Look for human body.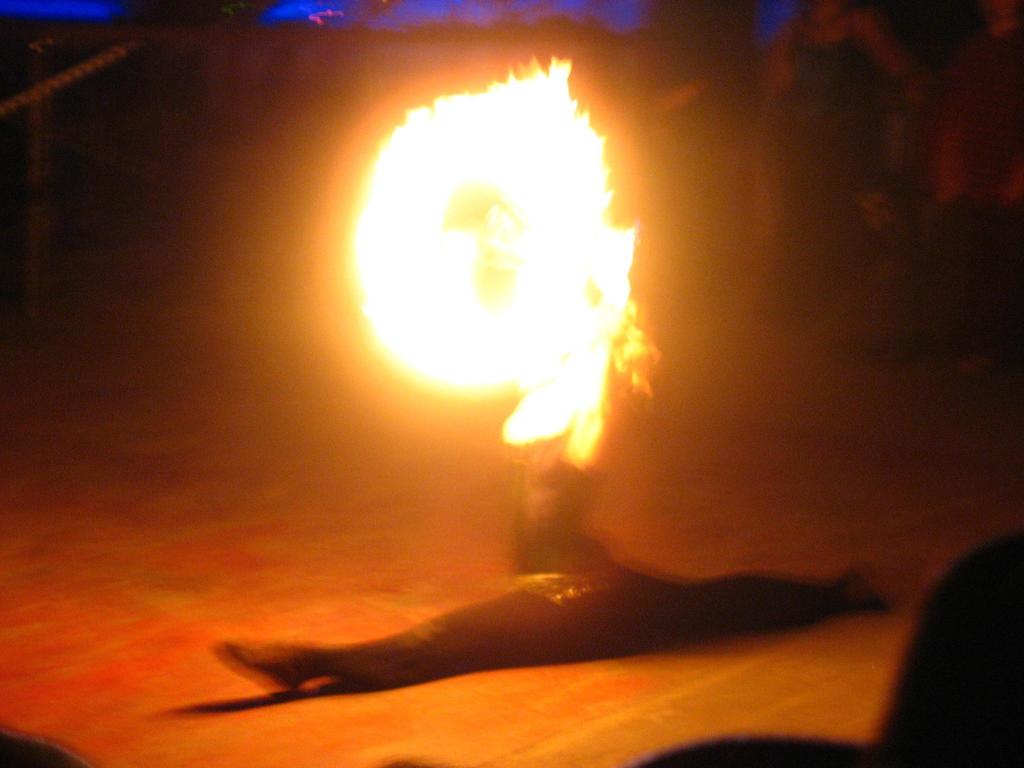
Found: <region>759, 15, 922, 300</region>.
